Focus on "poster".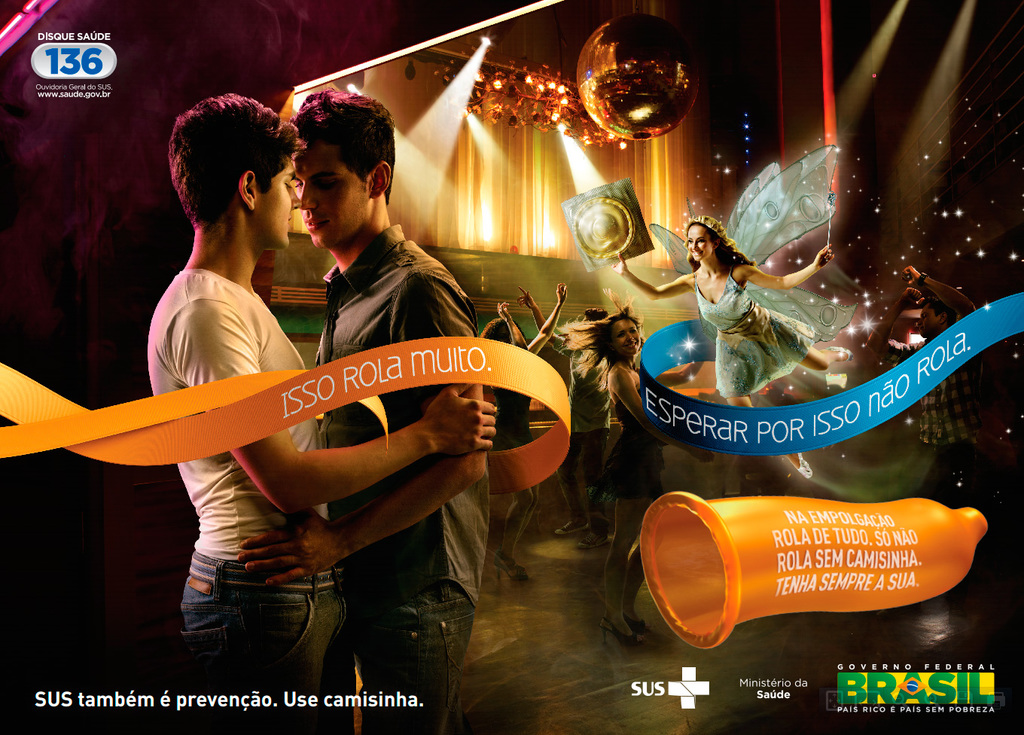
Focused at rect(0, 0, 1023, 734).
